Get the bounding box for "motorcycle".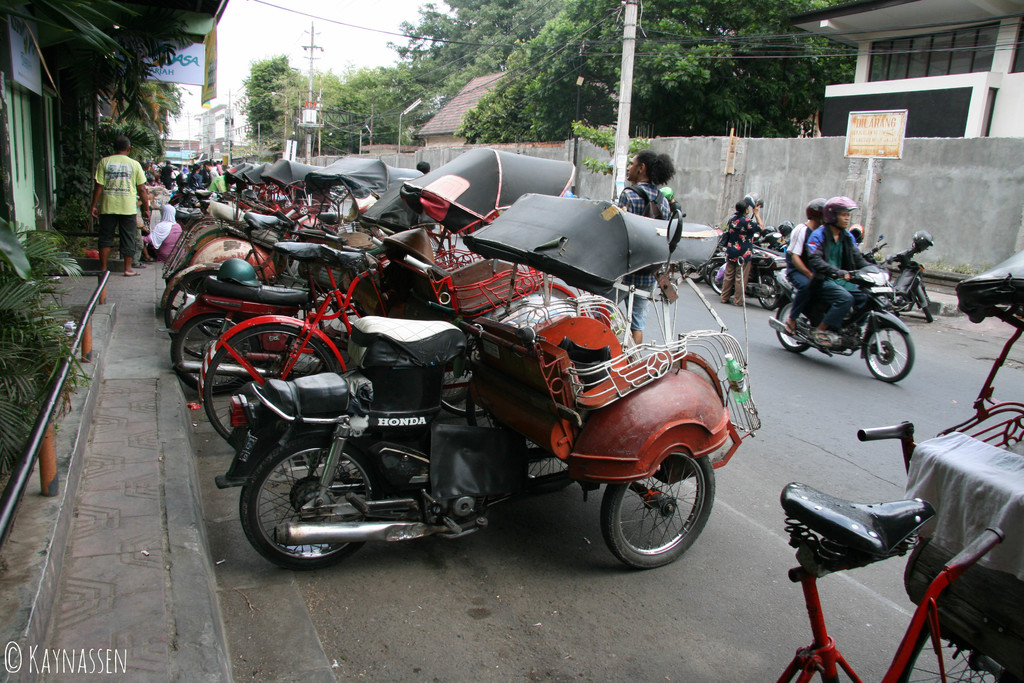
locate(754, 240, 891, 313).
